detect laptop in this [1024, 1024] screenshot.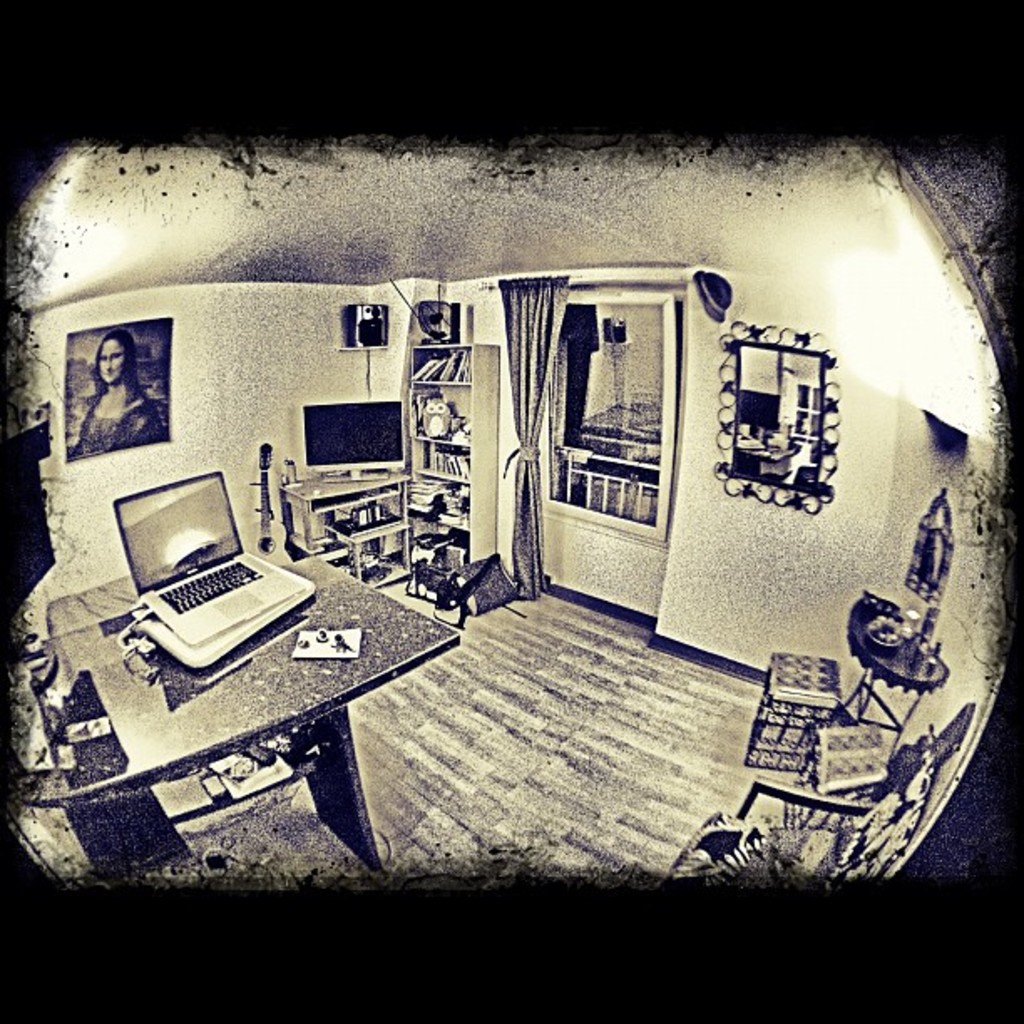
Detection: box(114, 463, 300, 646).
